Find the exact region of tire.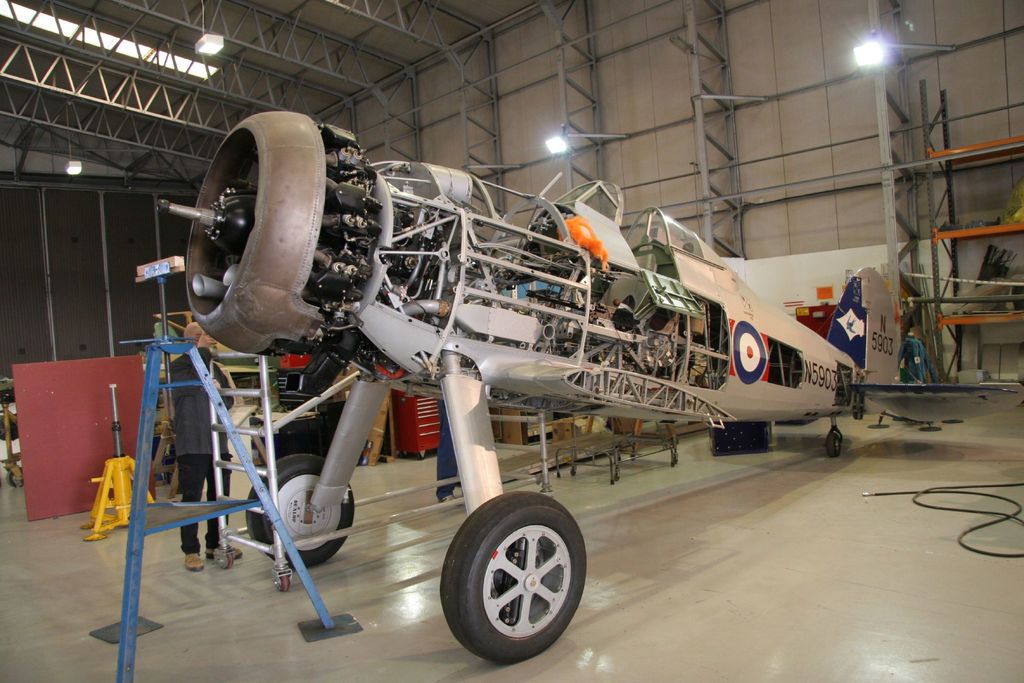
Exact region: select_region(571, 466, 580, 479).
